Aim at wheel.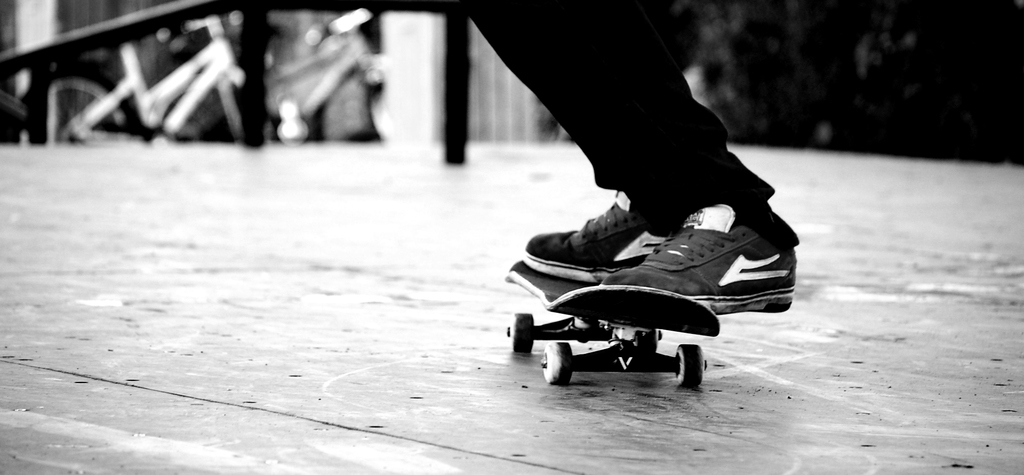
Aimed at bbox=(542, 342, 573, 386).
